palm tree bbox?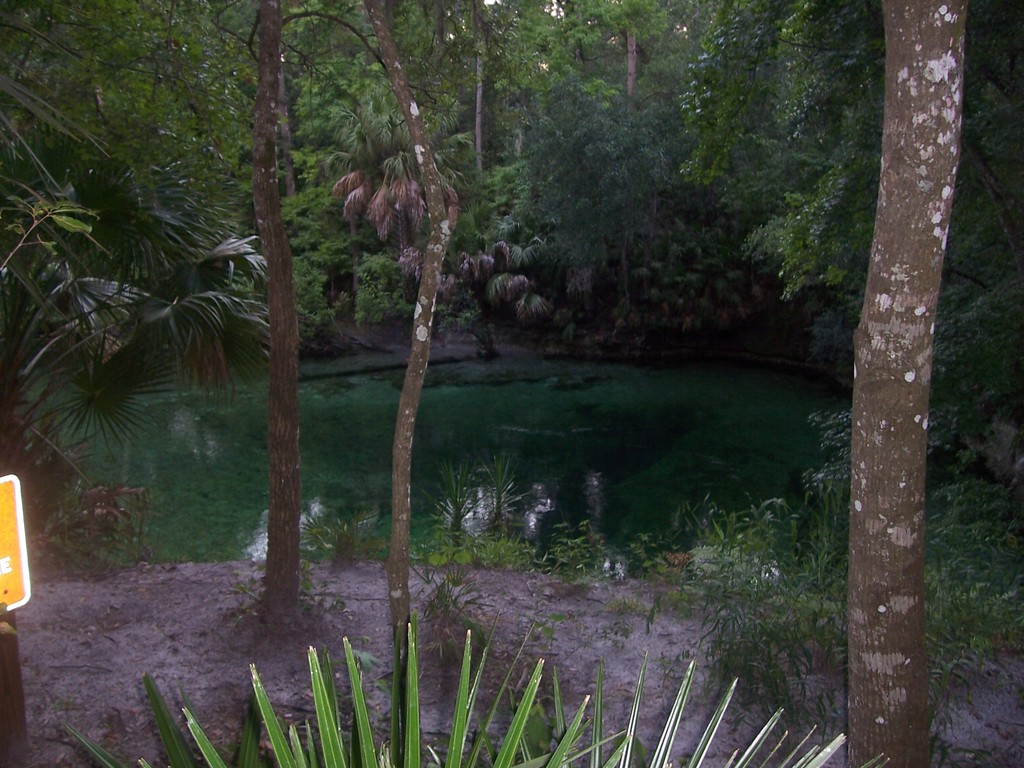
bbox=(57, 620, 882, 767)
